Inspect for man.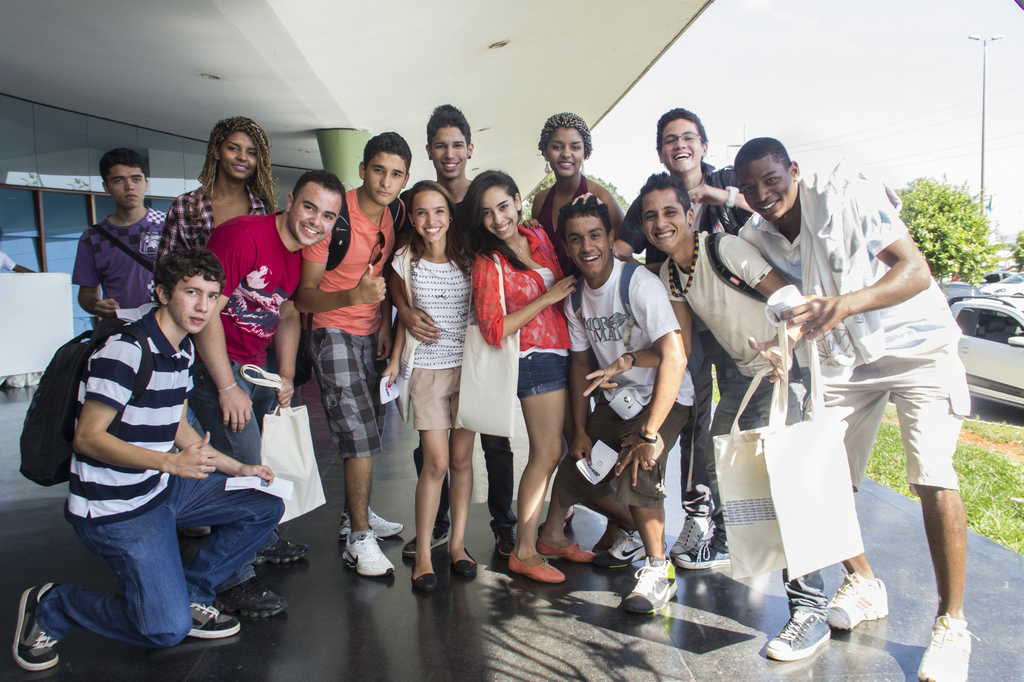
Inspection: BBox(645, 172, 817, 658).
